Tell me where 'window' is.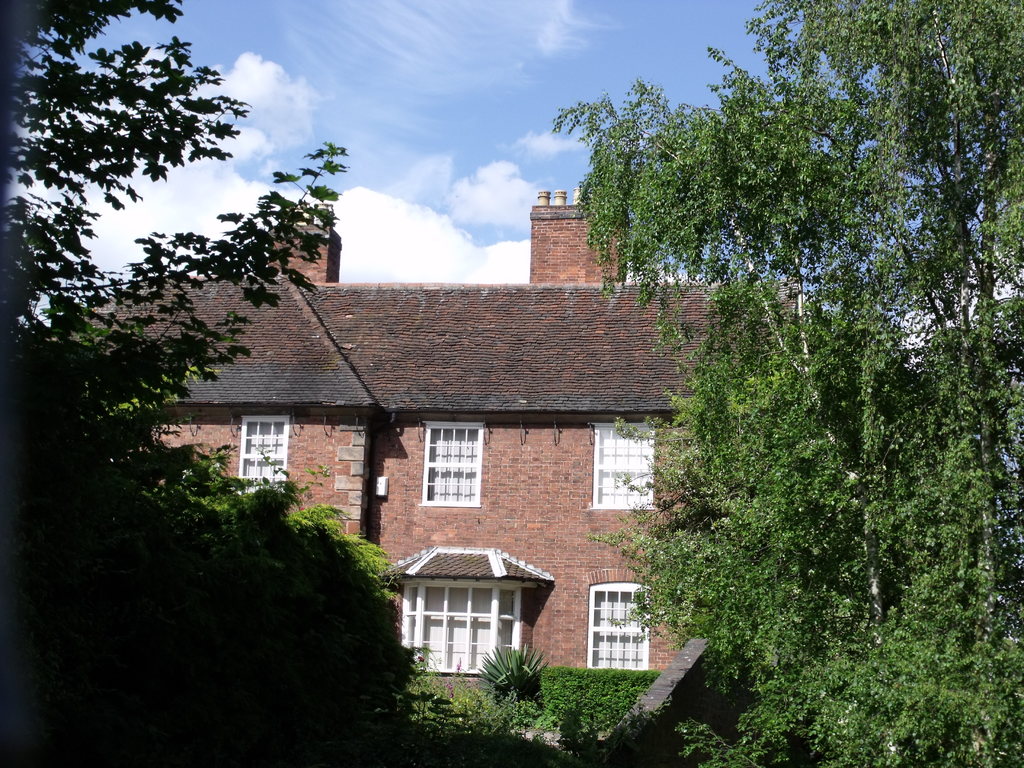
'window' is at [397,587,521,673].
